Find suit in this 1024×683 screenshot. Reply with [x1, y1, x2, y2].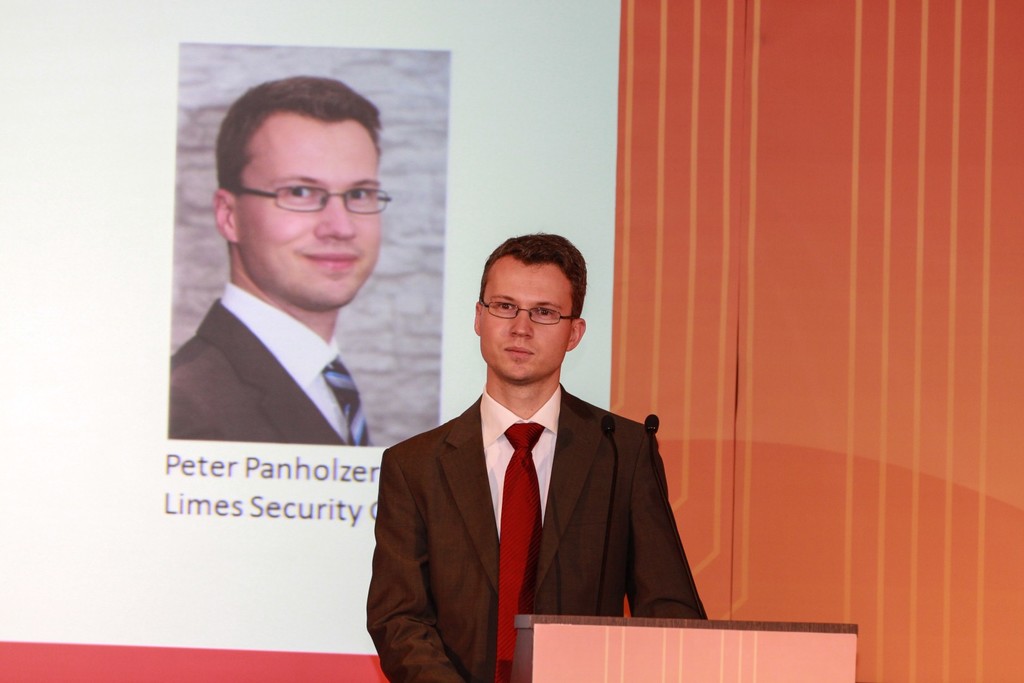
[157, 277, 380, 445].
